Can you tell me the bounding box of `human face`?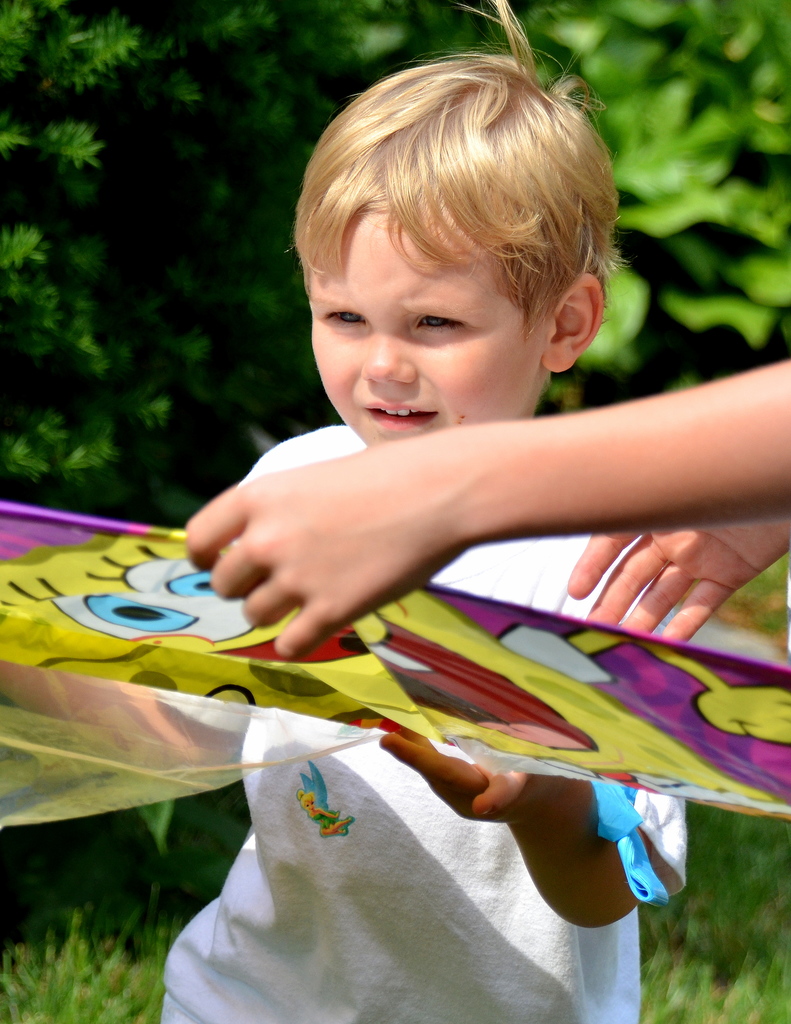
detection(309, 211, 554, 448).
